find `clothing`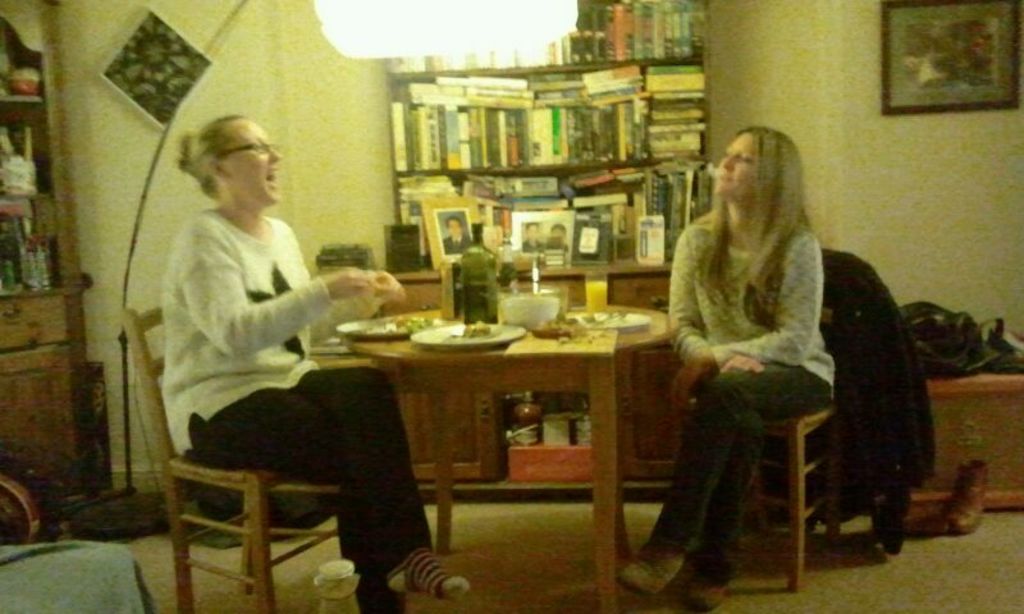
<region>669, 151, 872, 523</region>
